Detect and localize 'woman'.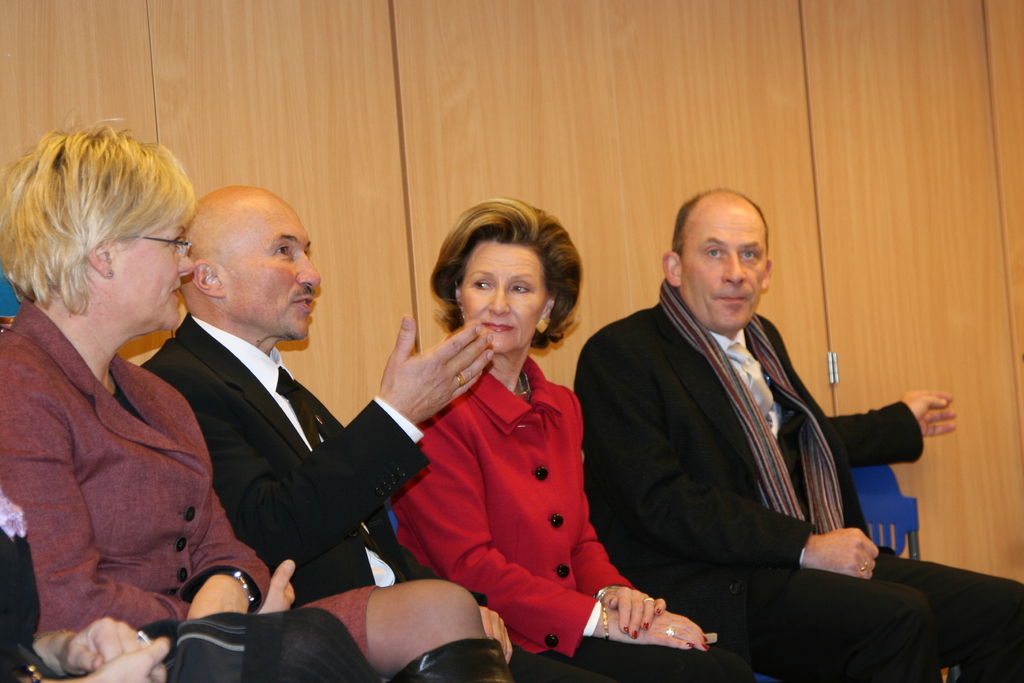
Localized at <bbox>0, 500, 381, 682</bbox>.
